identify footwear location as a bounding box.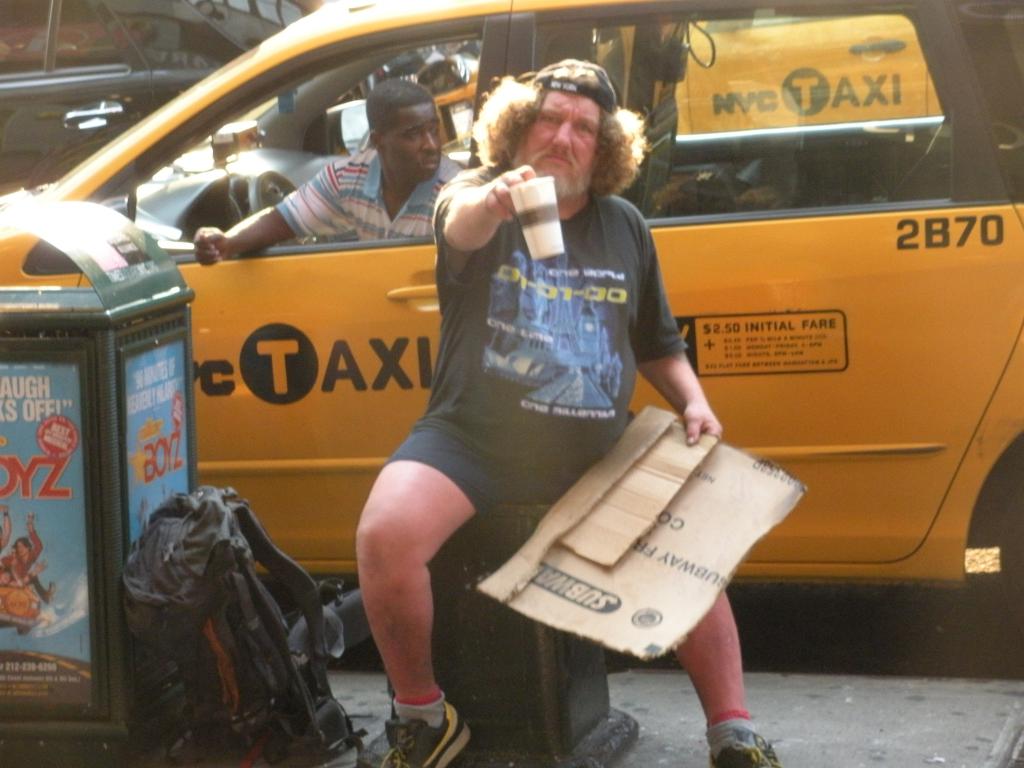
Rect(707, 739, 780, 765).
